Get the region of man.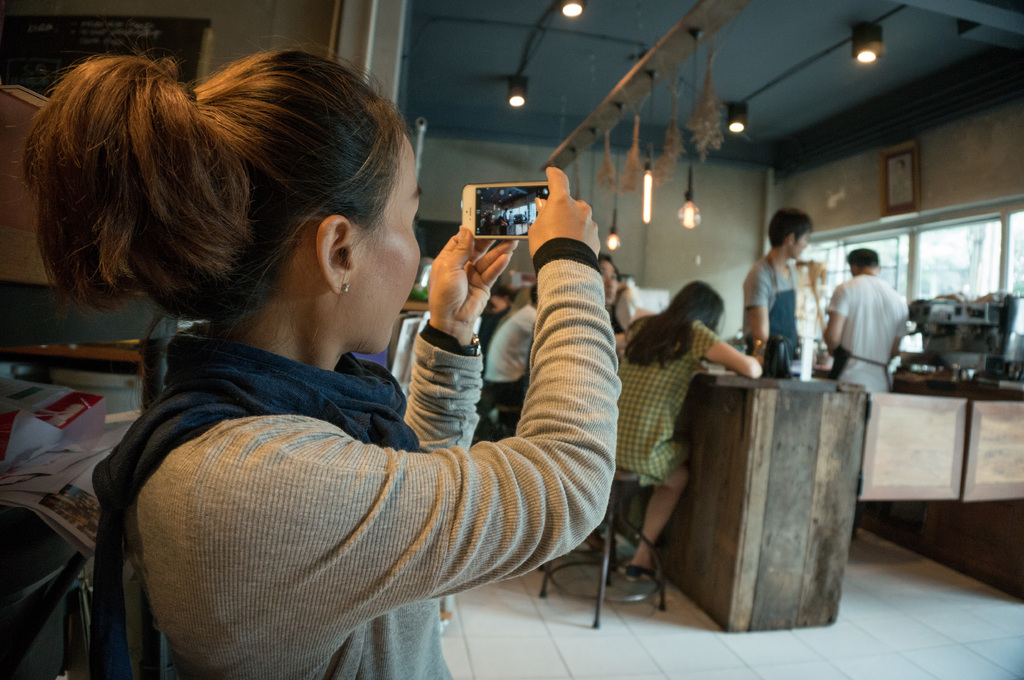
[left=739, top=209, right=808, bottom=376].
